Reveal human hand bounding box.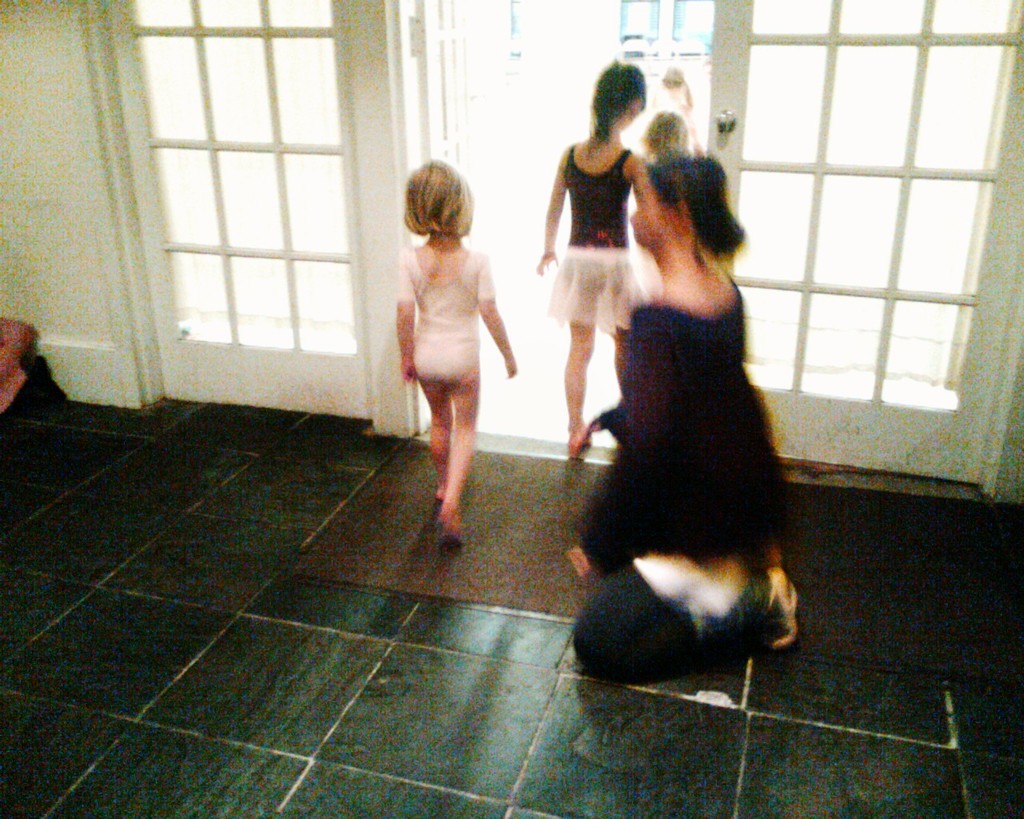
Revealed: 566, 547, 594, 582.
